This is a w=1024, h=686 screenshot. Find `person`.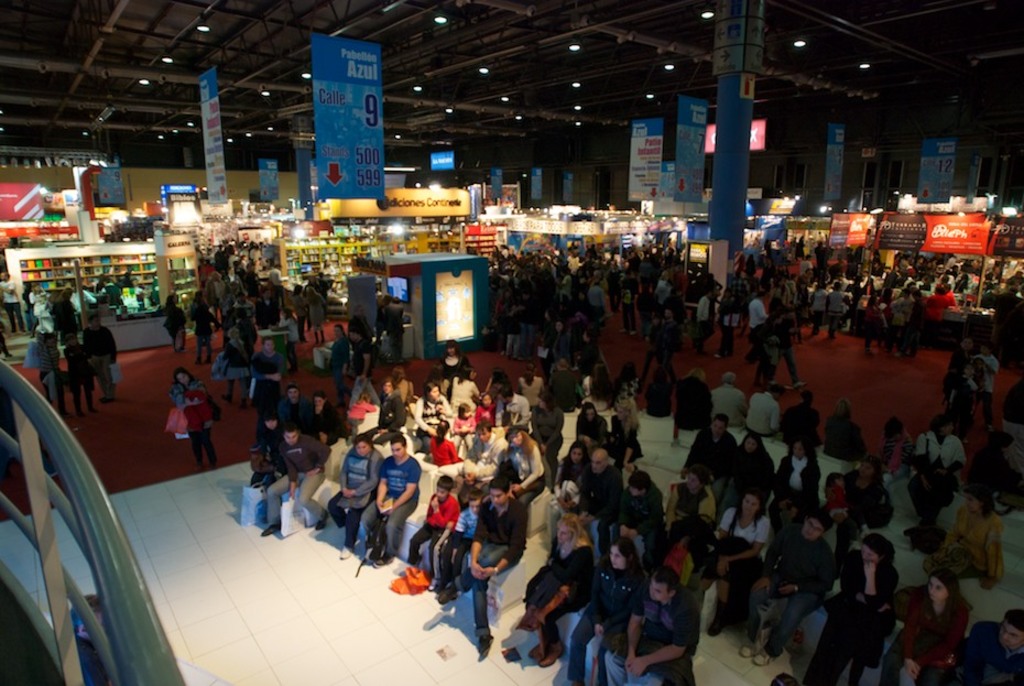
Bounding box: x1=687 y1=484 x2=772 y2=636.
